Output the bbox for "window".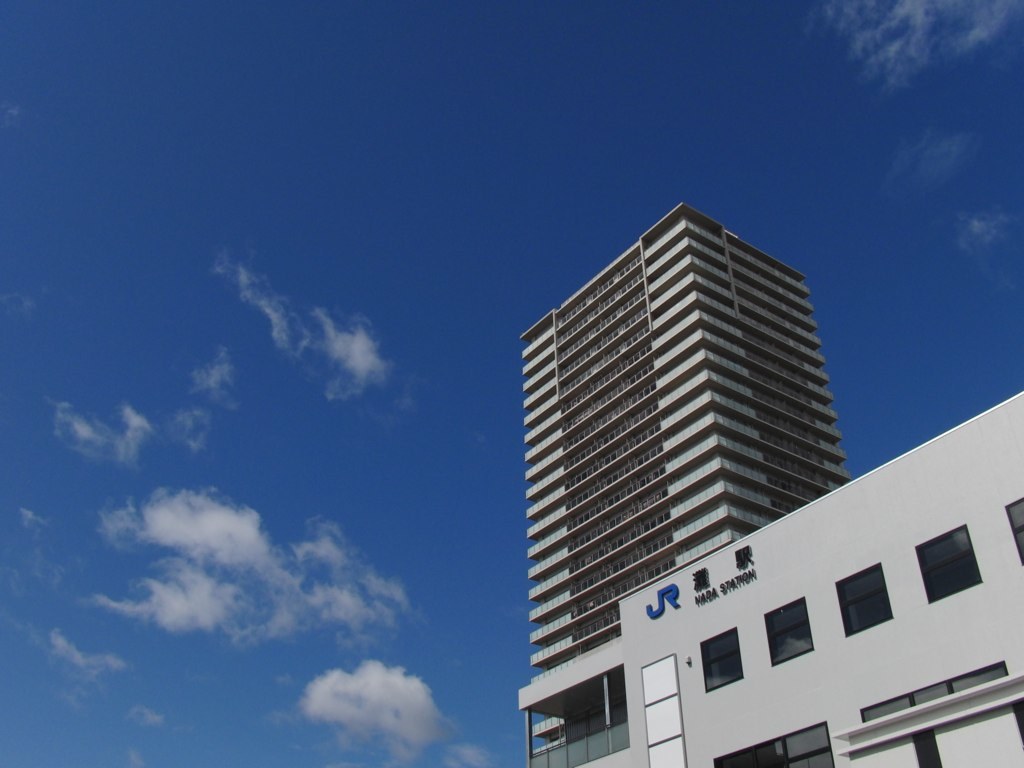
[763, 595, 813, 668].
